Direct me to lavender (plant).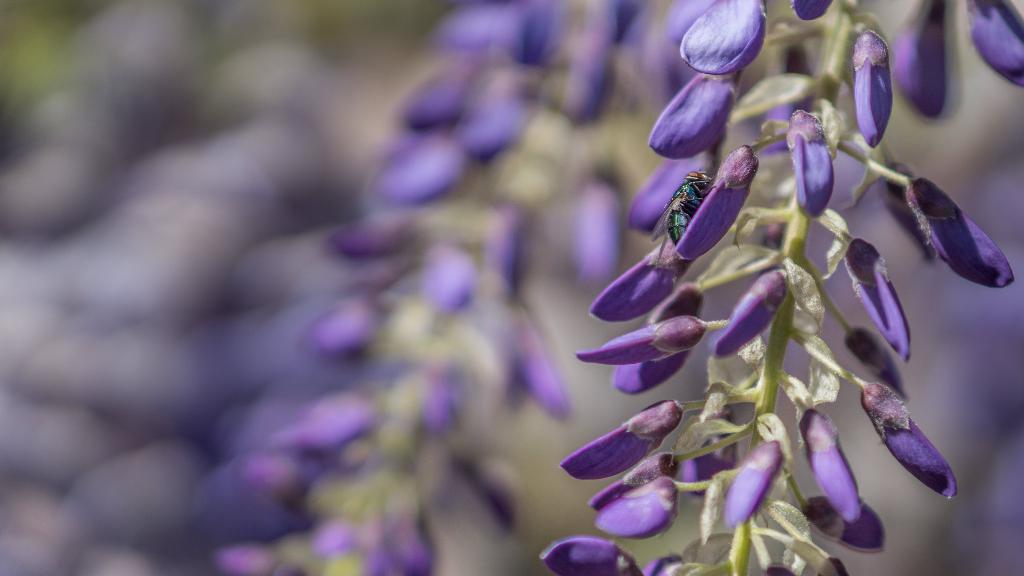
Direction: [left=544, top=0, right=1021, bottom=575].
